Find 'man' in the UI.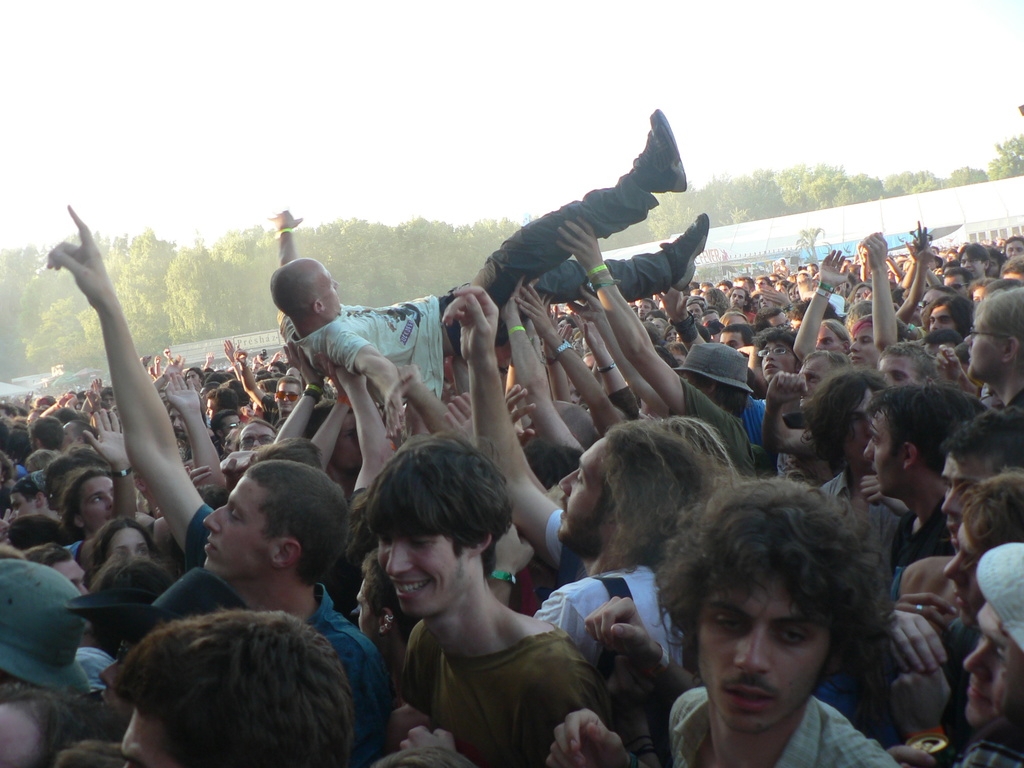
UI element at (left=895, top=543, right=1023, bottom=767).
